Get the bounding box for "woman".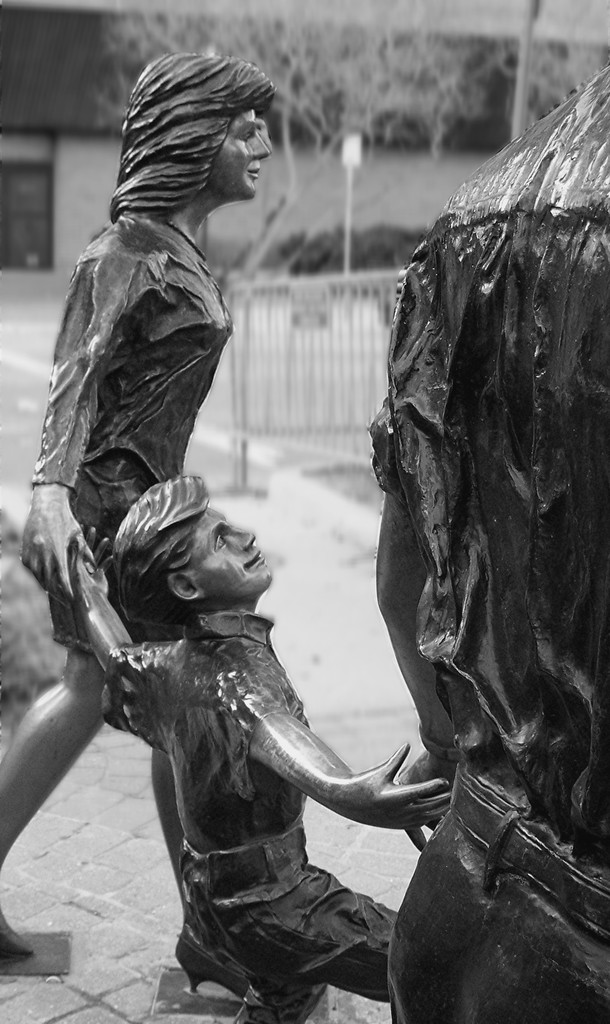
crop(0, 50, 277, 960).
